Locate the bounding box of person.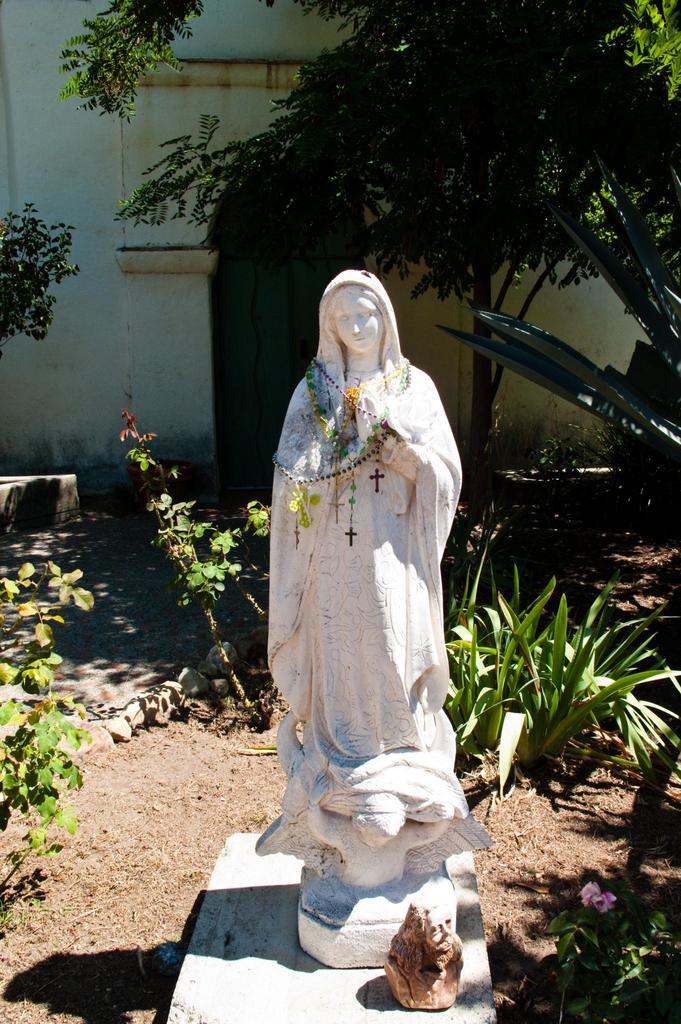
Bounding box: box=[384, 897, 467, 1011].
